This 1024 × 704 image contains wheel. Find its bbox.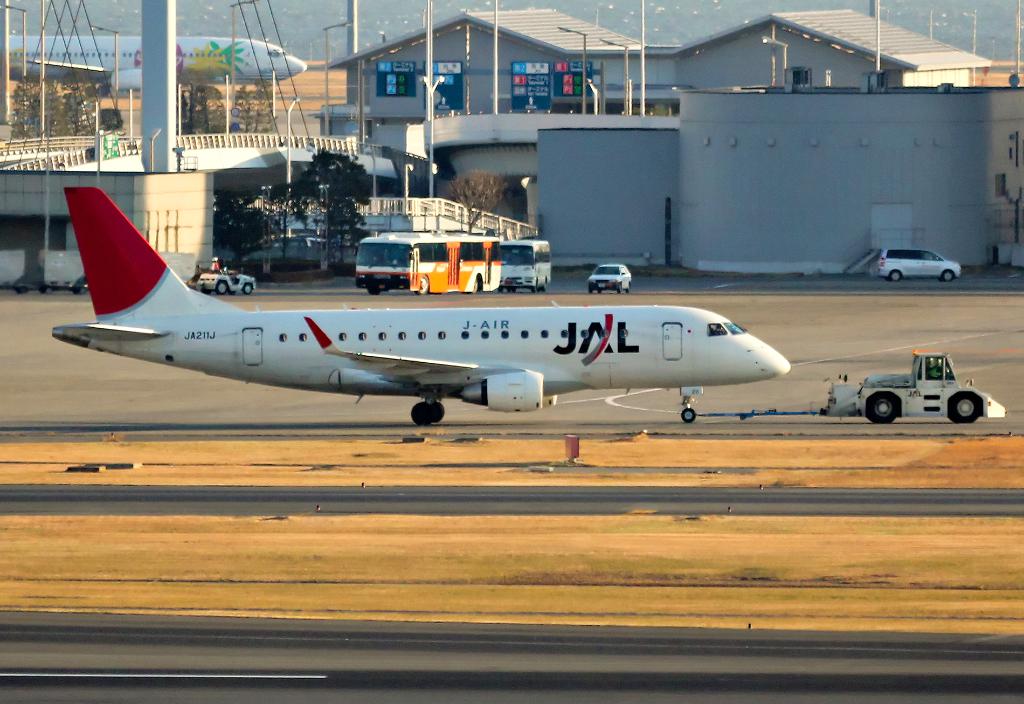
890,269,900,283.
